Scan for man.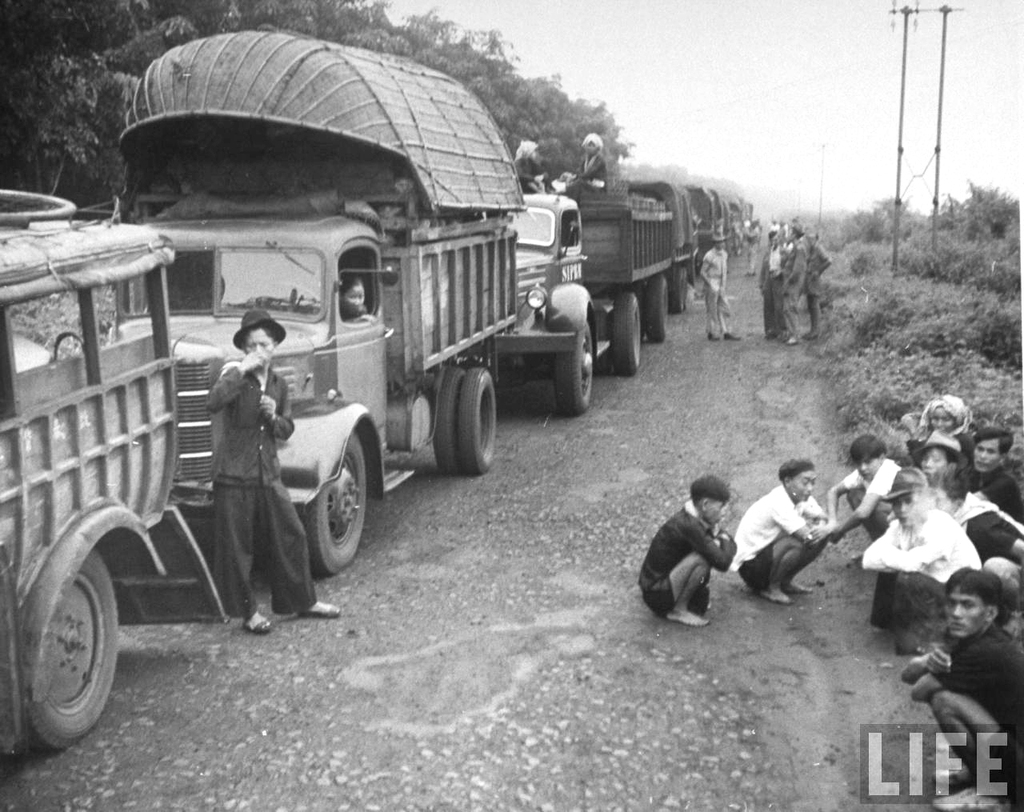
Scan result: locate(954, 434, 1023, 534).
